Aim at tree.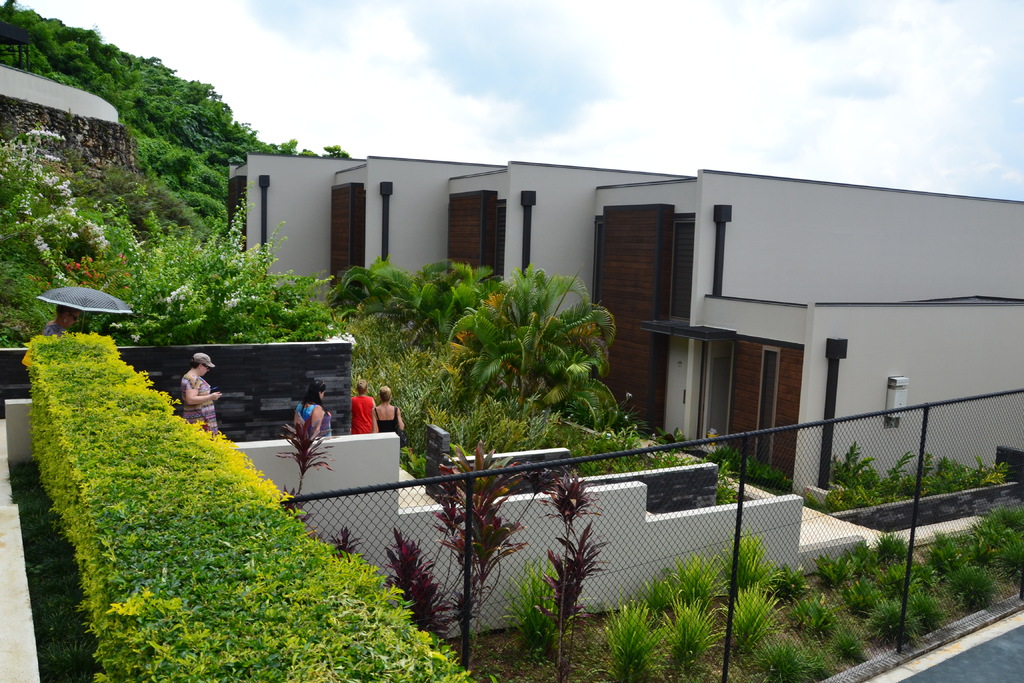
Aimed at [444, 264, 616, 432].
